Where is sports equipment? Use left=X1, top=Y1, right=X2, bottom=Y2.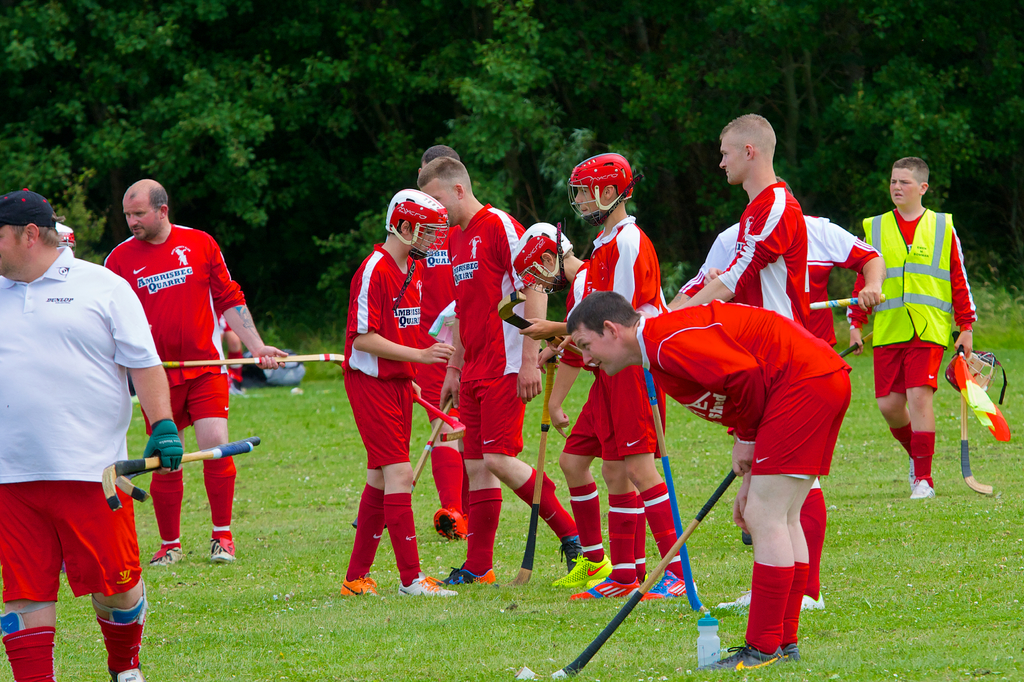
left=161, top=351, right=346, bottom=370.
